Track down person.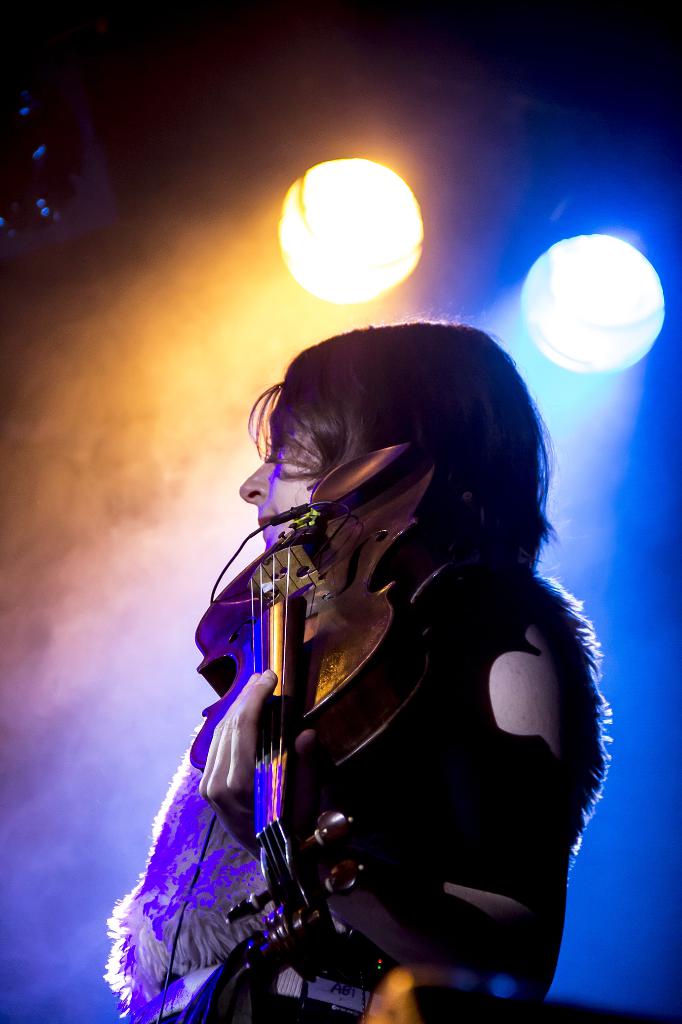
Tracked to 112/314/621/1023.
